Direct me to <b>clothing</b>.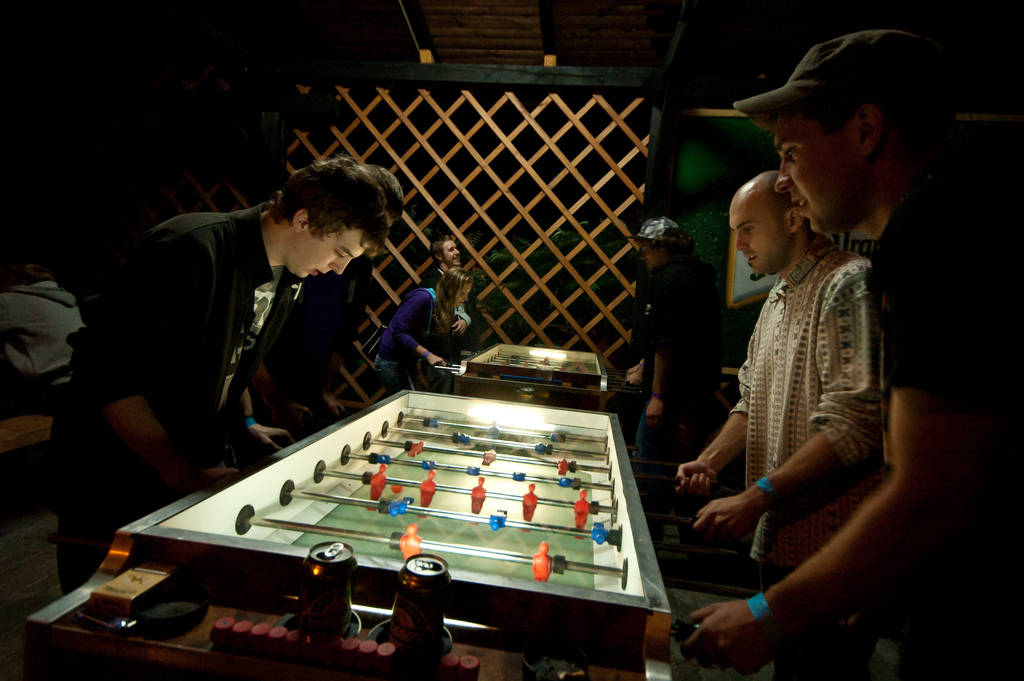
Direction: 638:262:714:461.
